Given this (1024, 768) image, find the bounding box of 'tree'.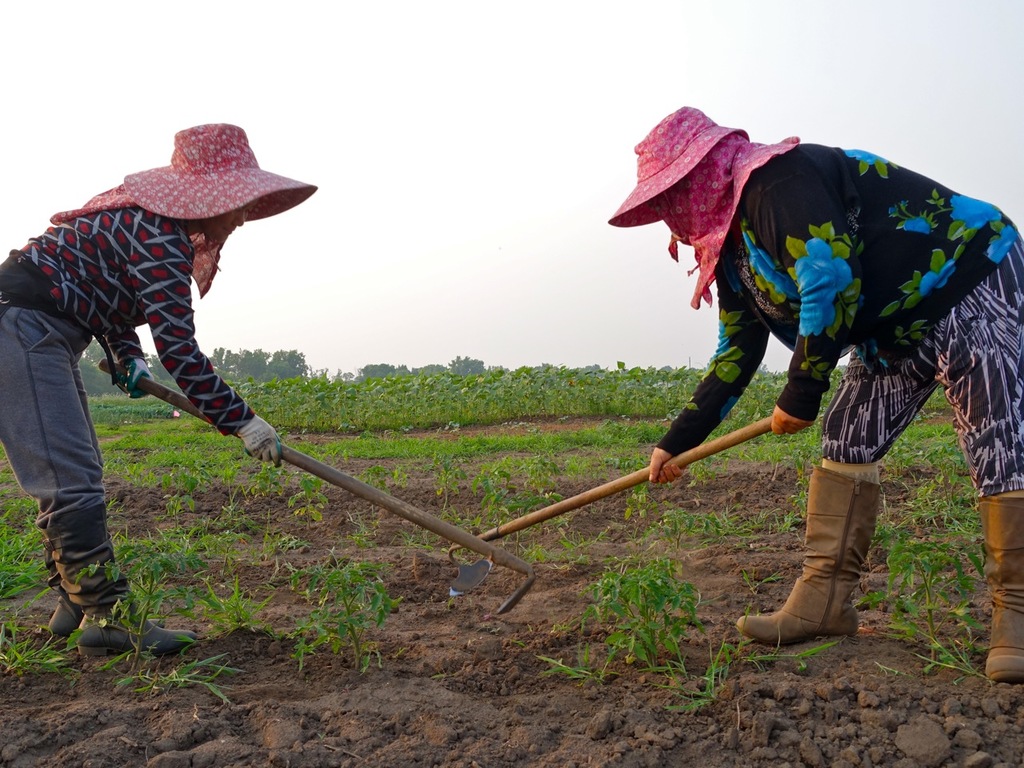
(x1=394, y1=351, x2=485, y2=374).
